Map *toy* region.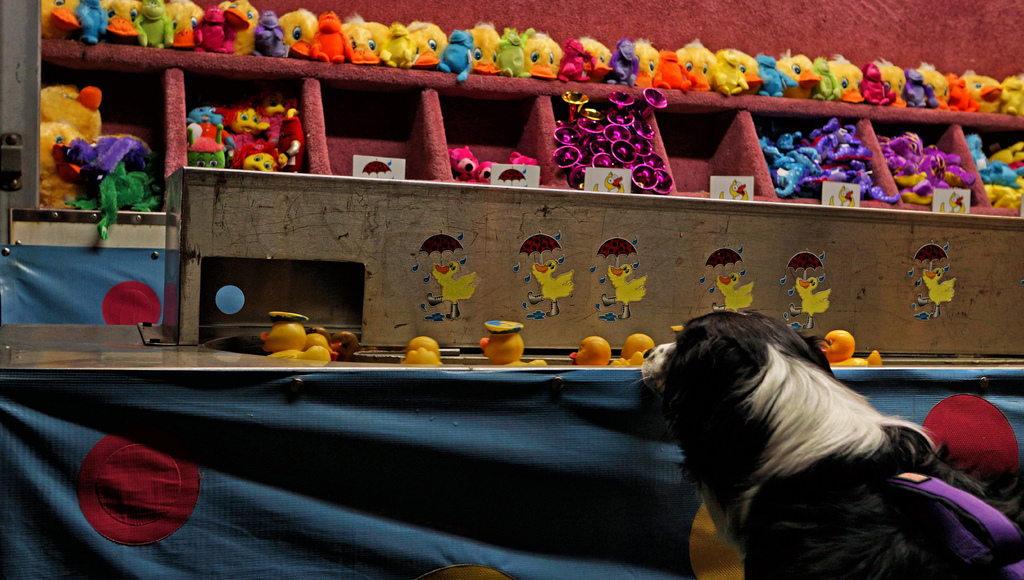
Mapped to crop(356, 13, 454, 60).
